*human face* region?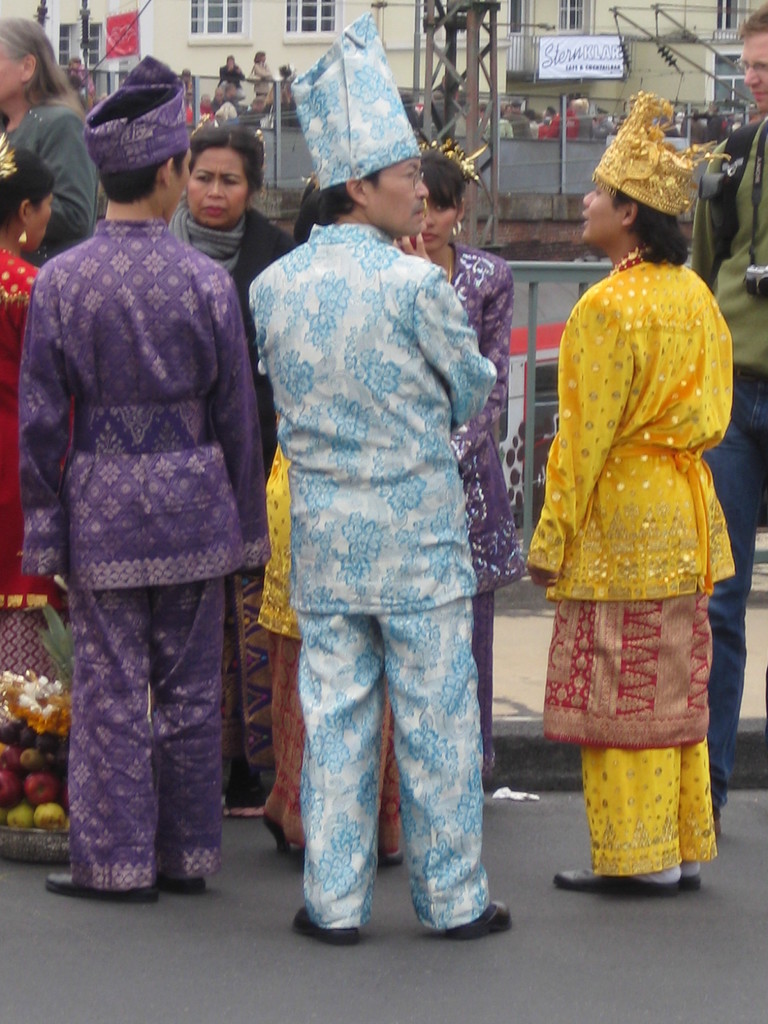
rect(737, 22, 767, 108)
